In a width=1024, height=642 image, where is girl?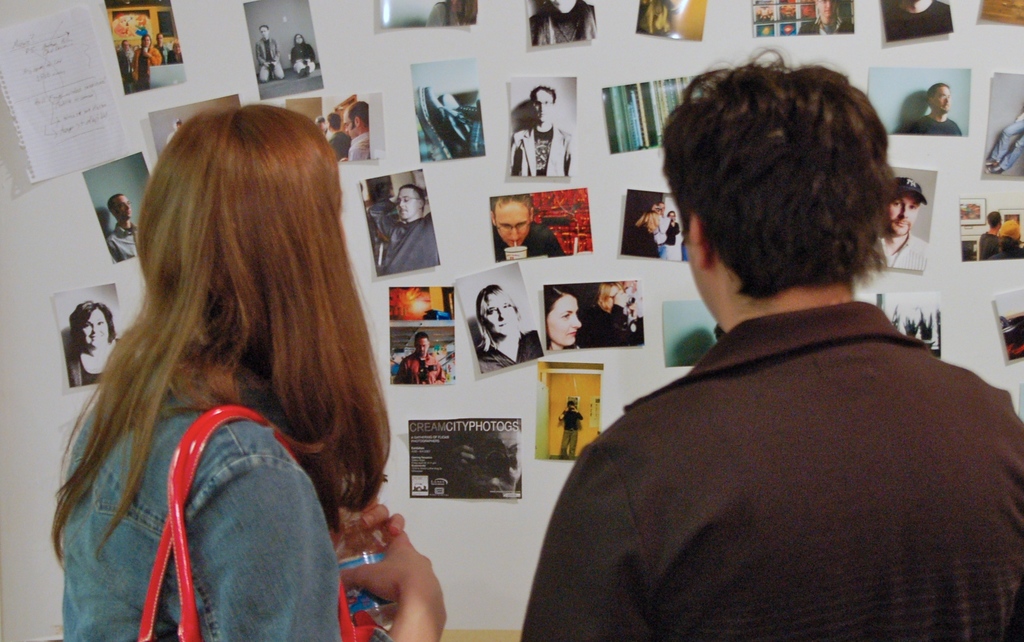
box(49, 104, 444, 641).
